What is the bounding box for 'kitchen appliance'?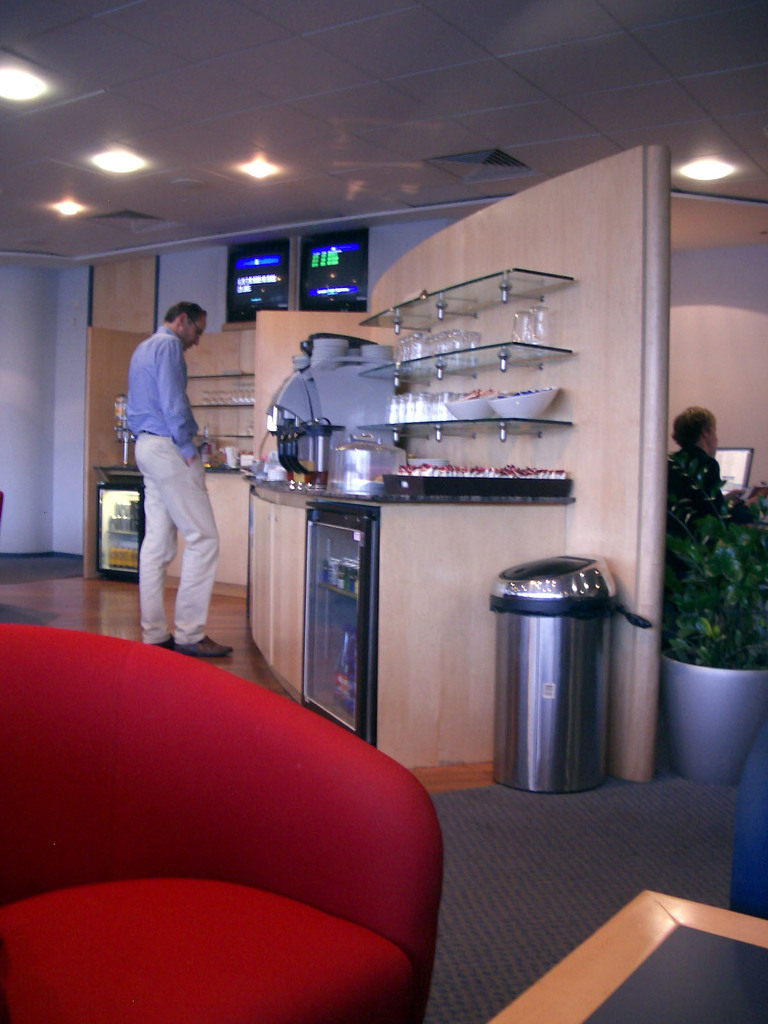
l=511, t=306, r=531, b=348.
